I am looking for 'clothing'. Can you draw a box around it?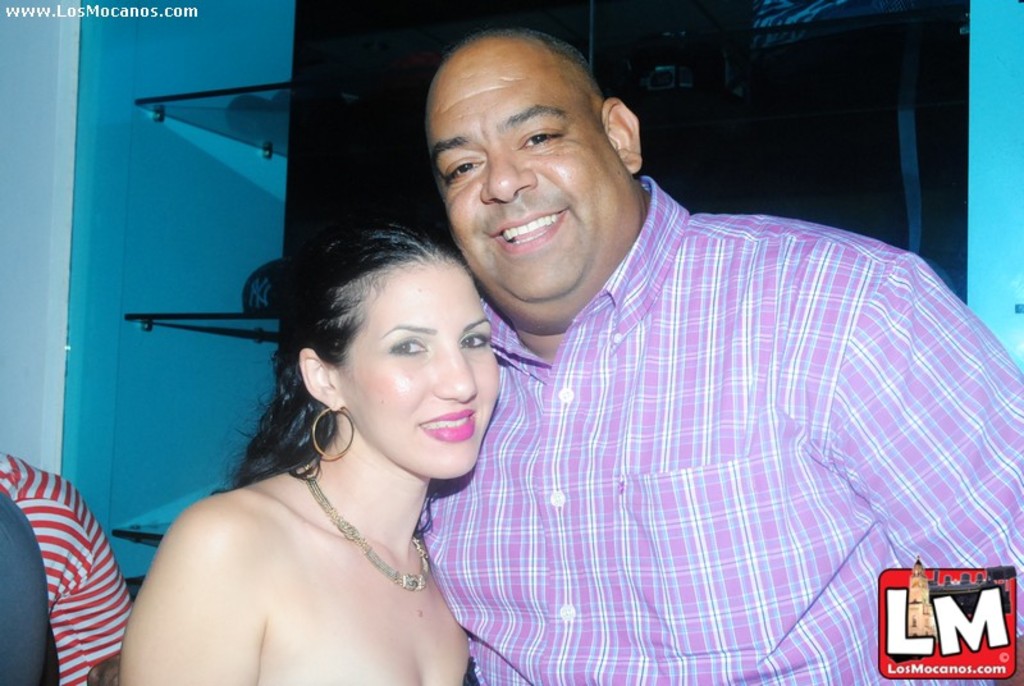
Sure, the bounding box is (410, 102, 980, 680).
